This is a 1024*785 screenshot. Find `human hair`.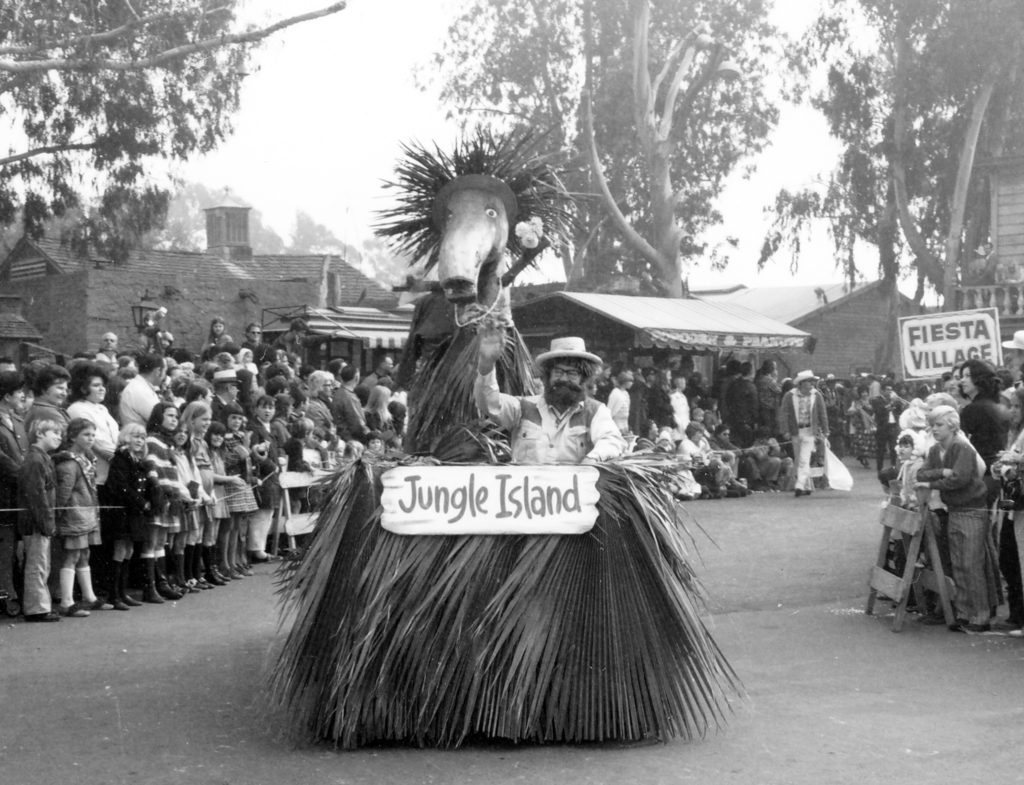
Bounding box: (685,421,702,439).
